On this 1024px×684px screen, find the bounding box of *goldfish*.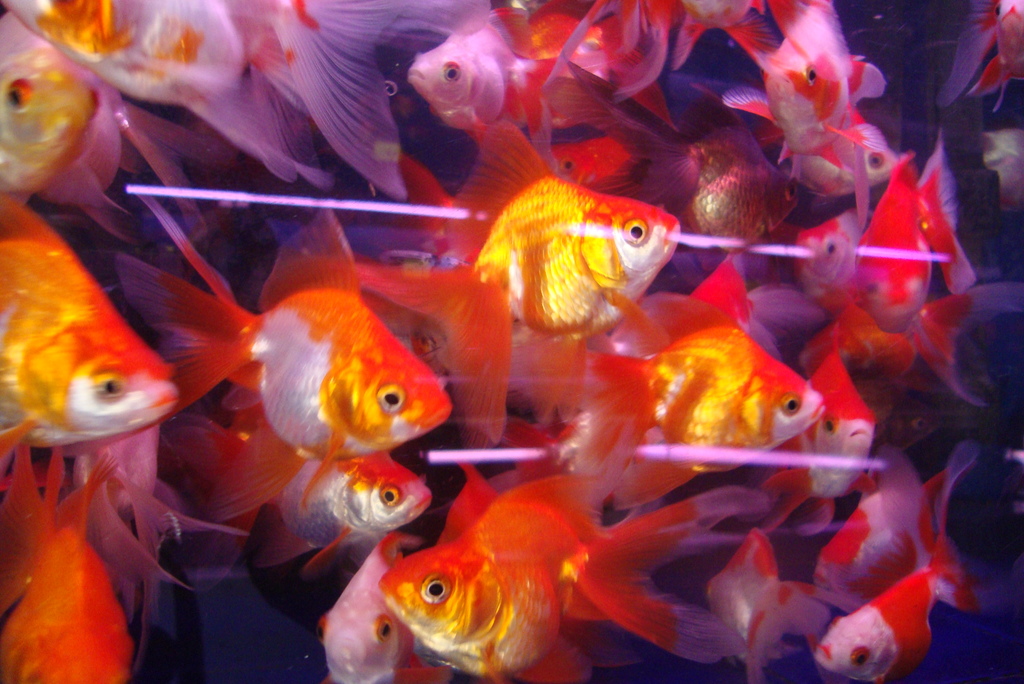
Bounding box: rect(113, 210, 451, 520).
